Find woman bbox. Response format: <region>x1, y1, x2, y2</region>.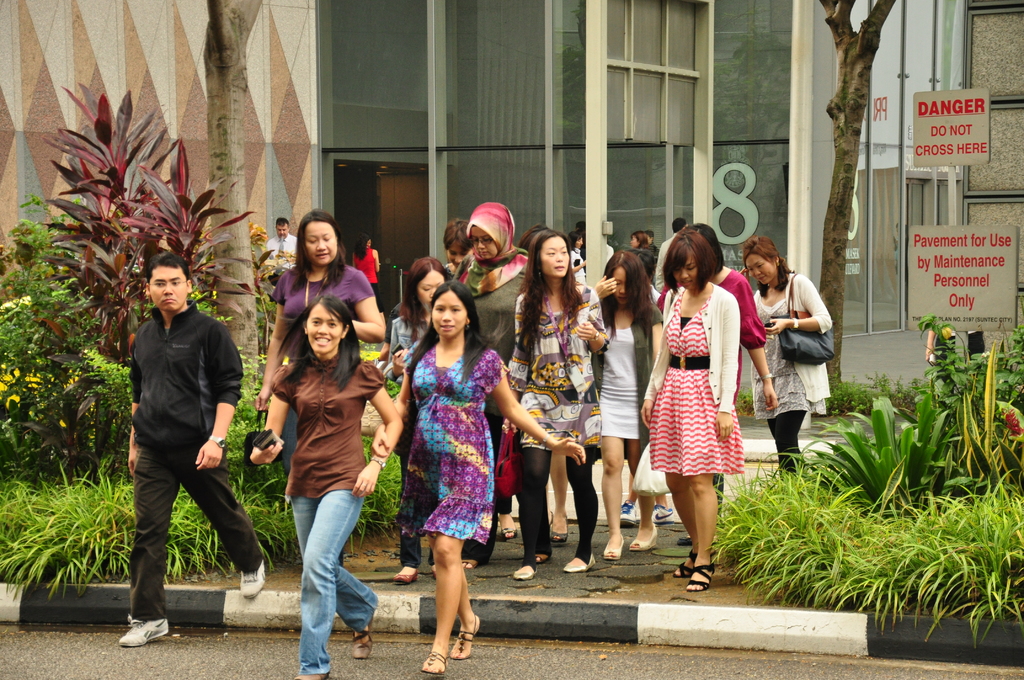
<region>444, 202, 533, 574</region>.
